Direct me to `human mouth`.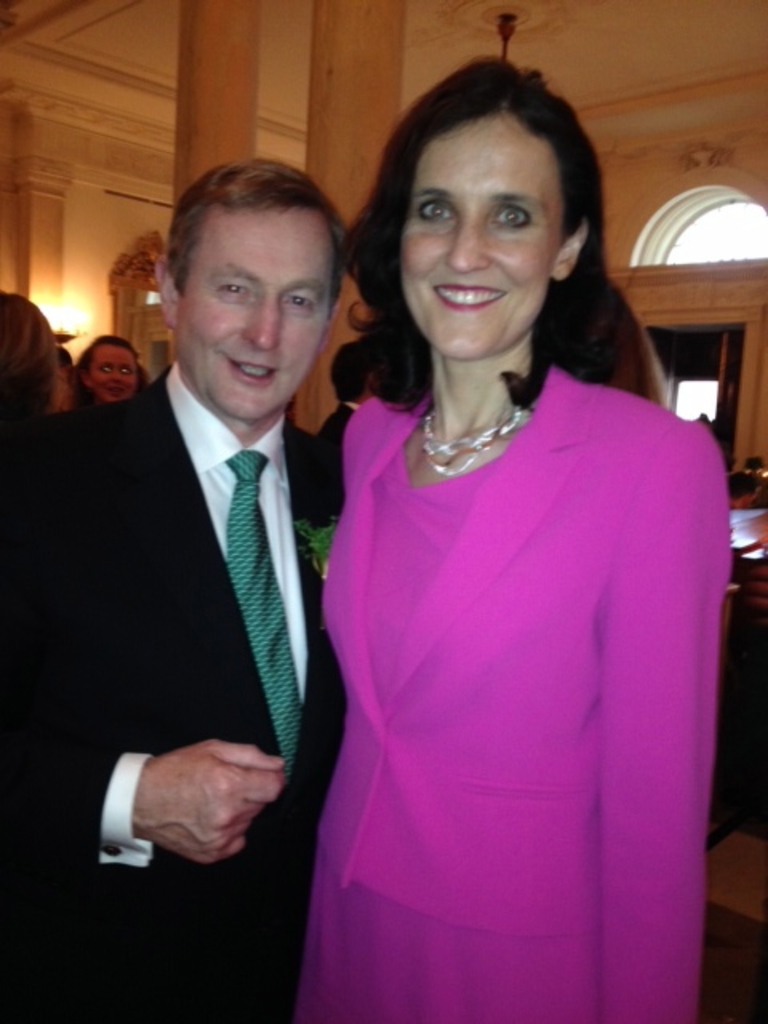
Direction: [221, 357, 280, 381].
